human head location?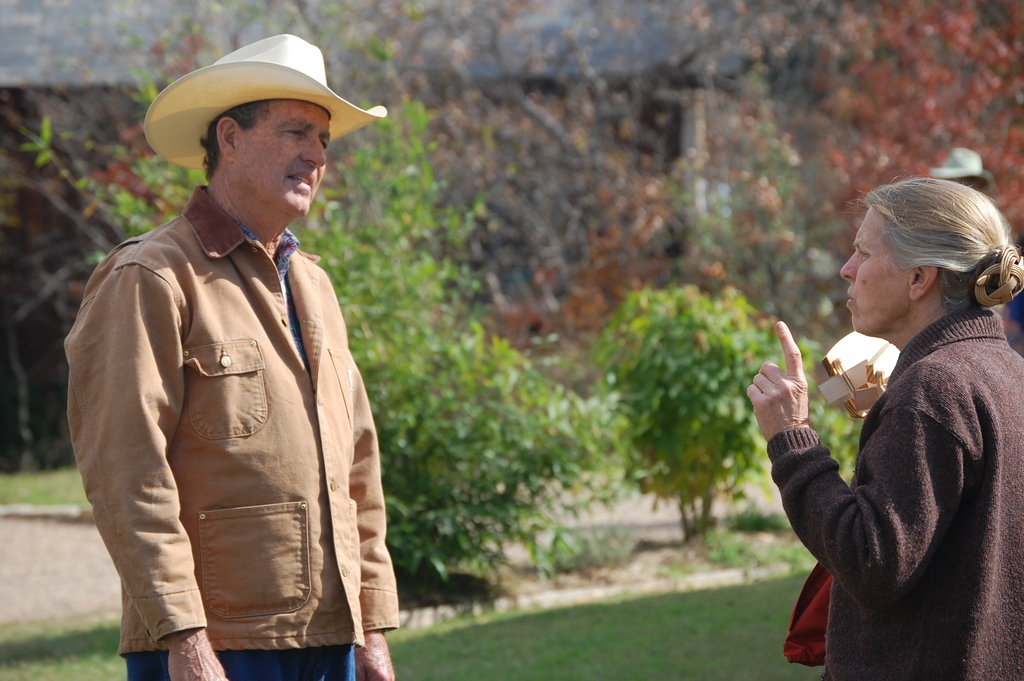
BBox(851, 177, 1015, 343)
